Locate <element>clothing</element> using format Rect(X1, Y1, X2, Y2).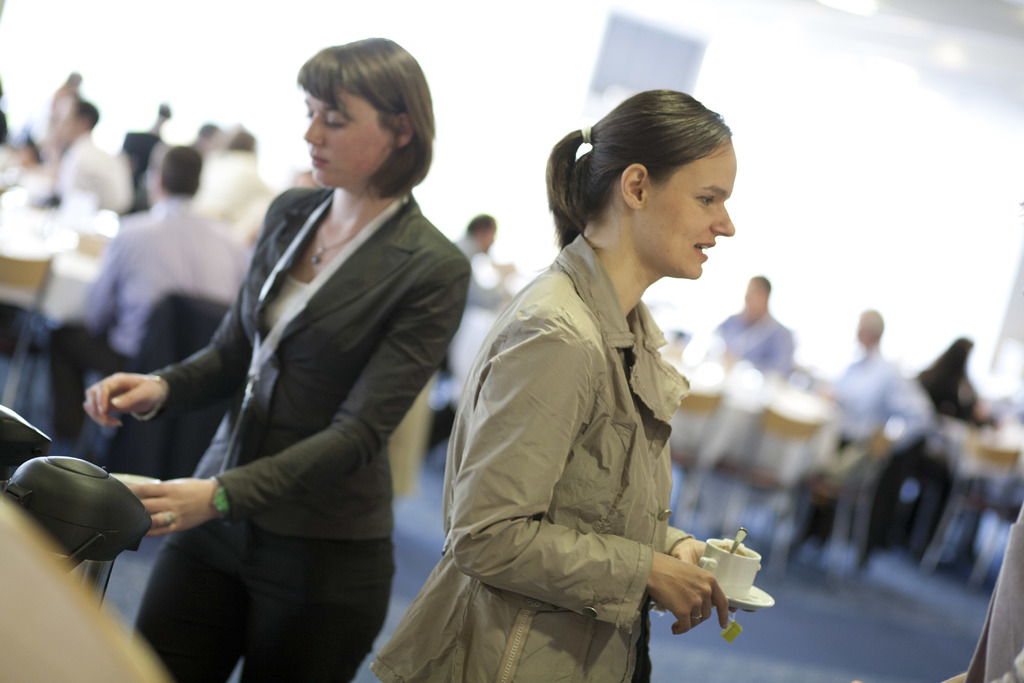
Rect(121, 124, 164, 224).
